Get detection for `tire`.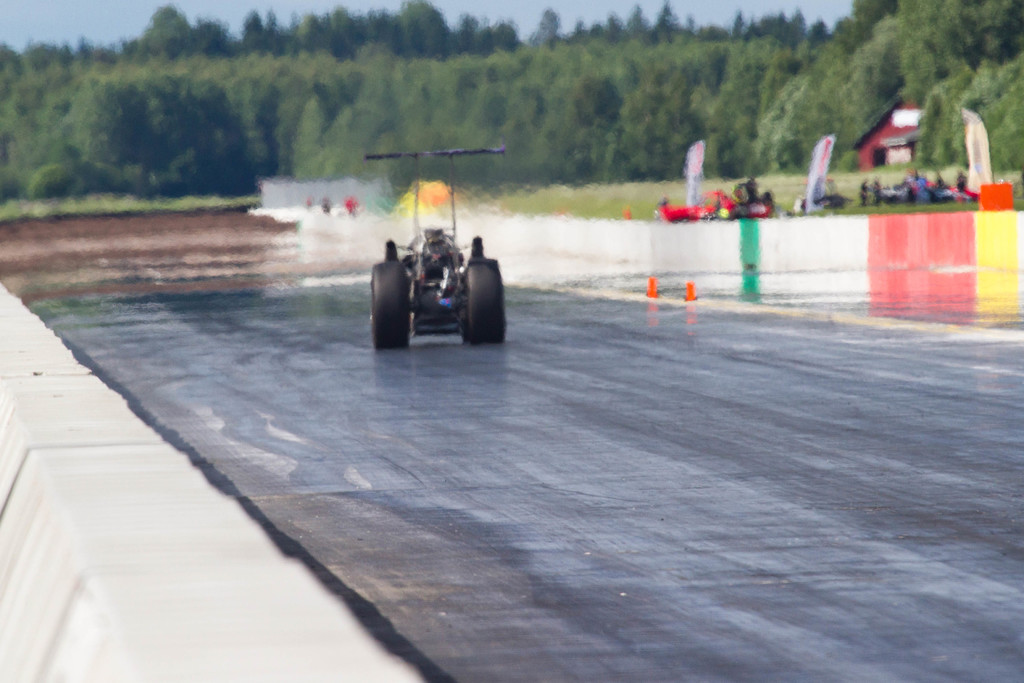
Detection: 463:259:506:343.
